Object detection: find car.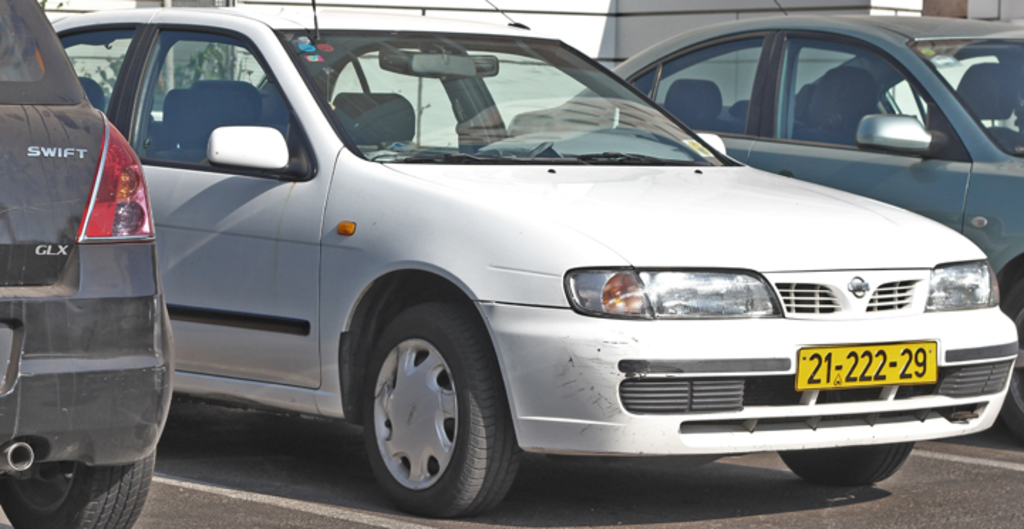
locate(0, 0, 175, 528).
